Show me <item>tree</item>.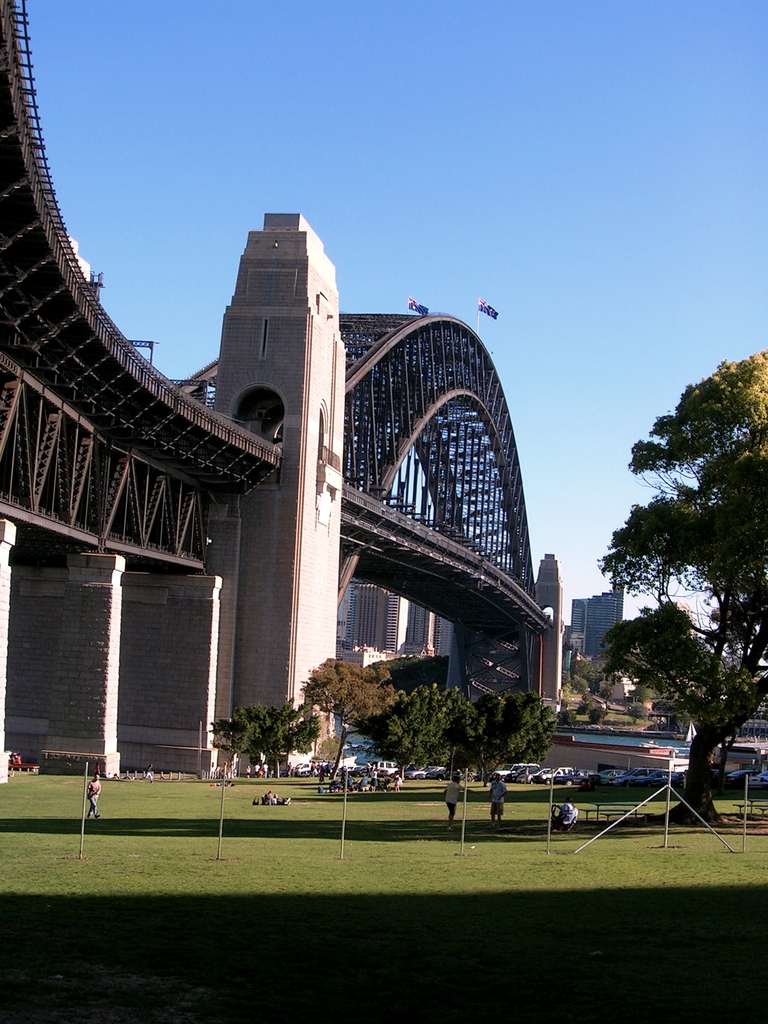
<item>tree</item> is here: select_region(446, 691, 558, 781).
